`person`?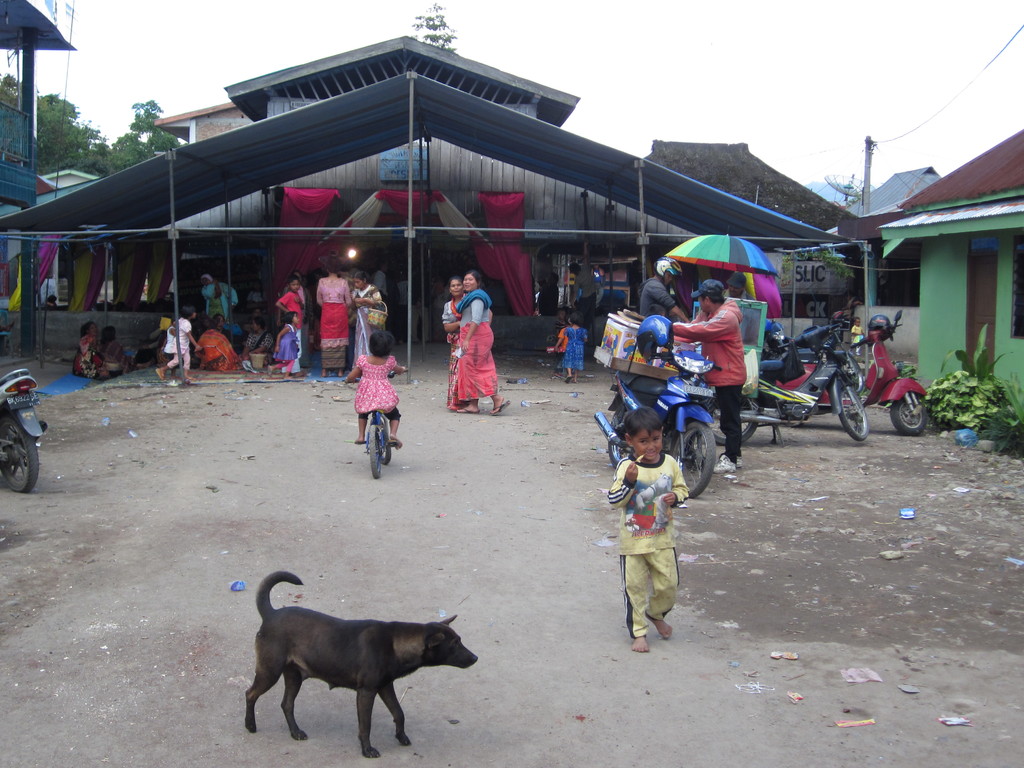
(645,257,691,339)
